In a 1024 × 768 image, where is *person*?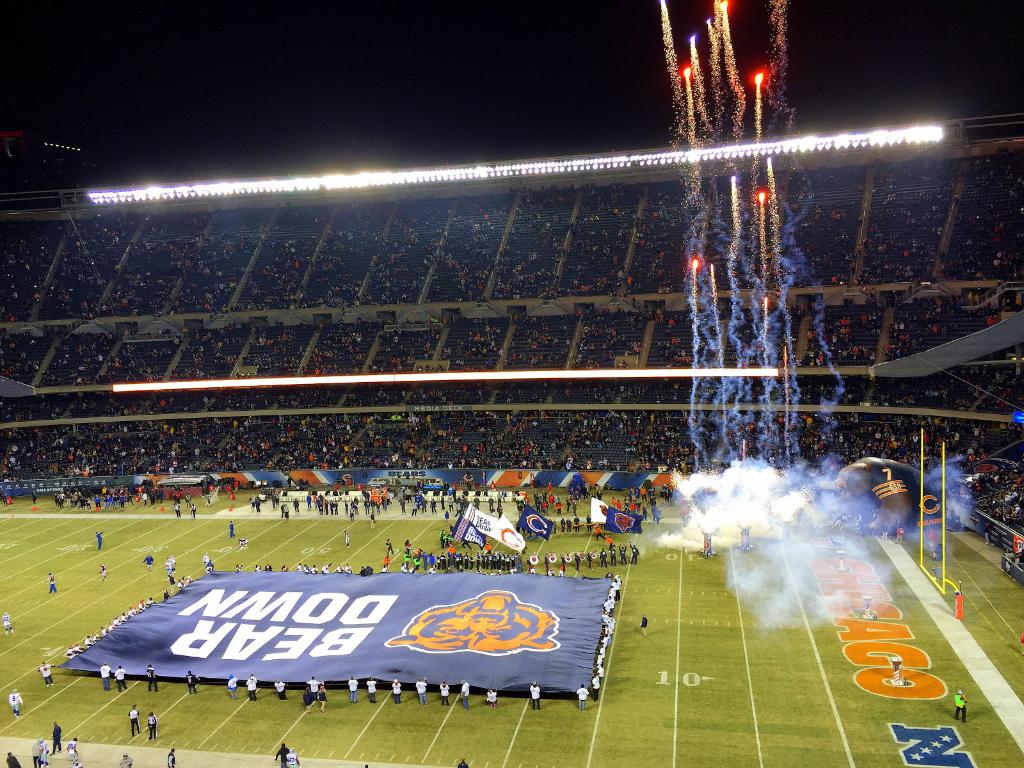
box(587, 573, 632, 682).
